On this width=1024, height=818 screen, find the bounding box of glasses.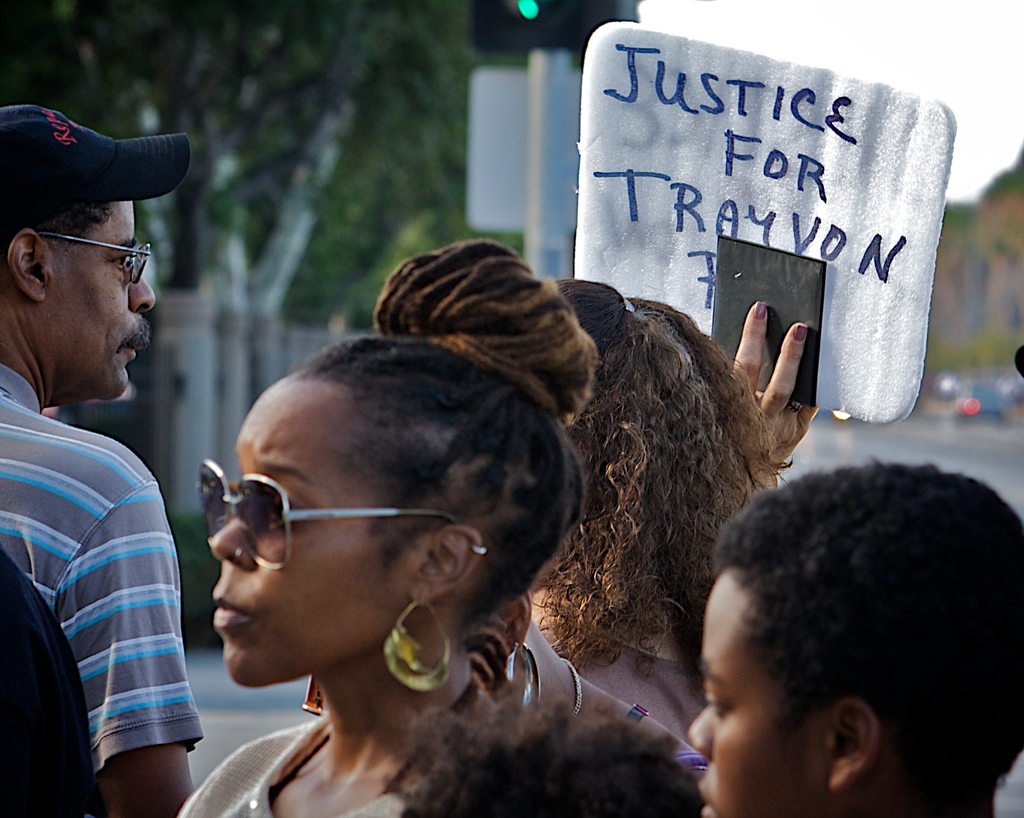
Bounding box: (left=195, top=463, right=439, bottom=574).
